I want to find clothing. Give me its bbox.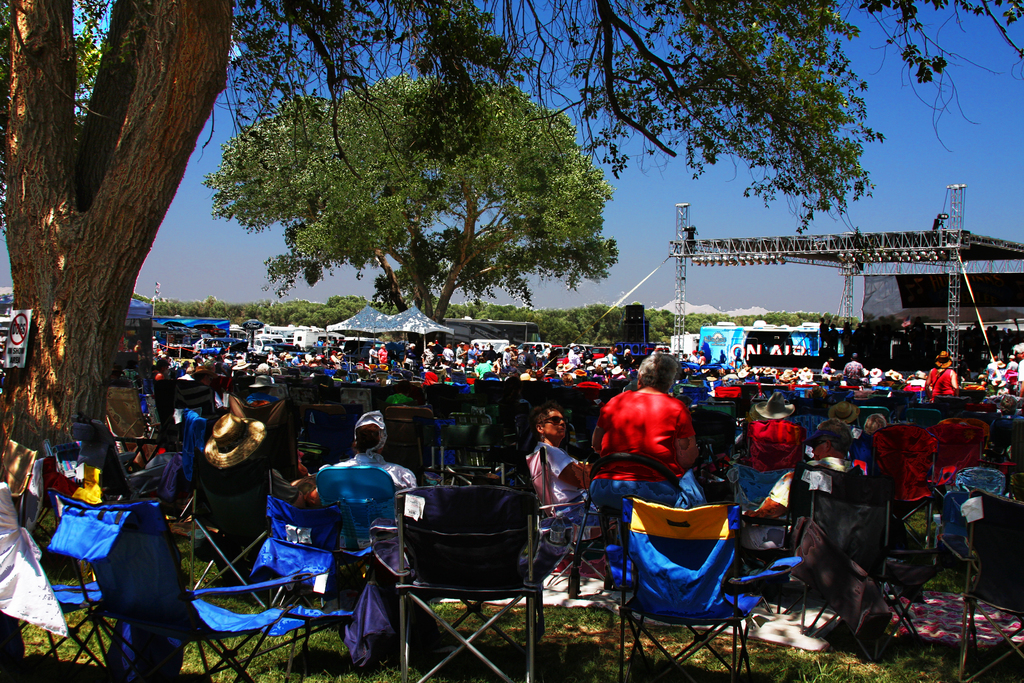
l=503, t=350, r=509, b=370.
